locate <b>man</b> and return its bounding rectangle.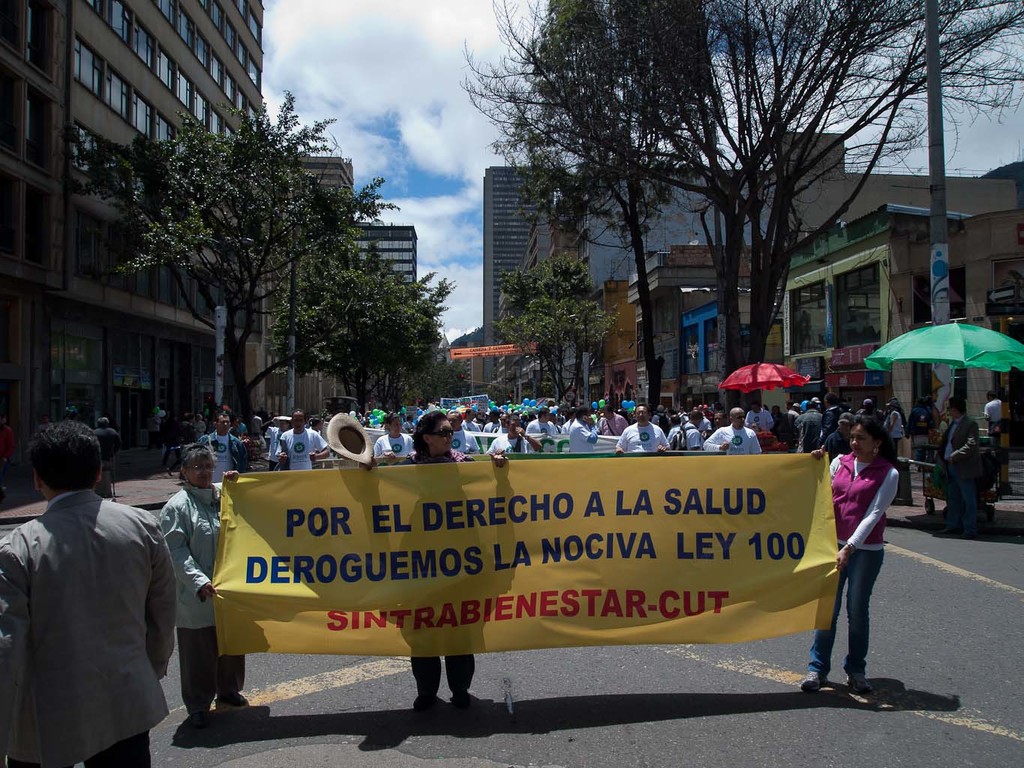
[left=594, top=404, right=629, bottom=438].
